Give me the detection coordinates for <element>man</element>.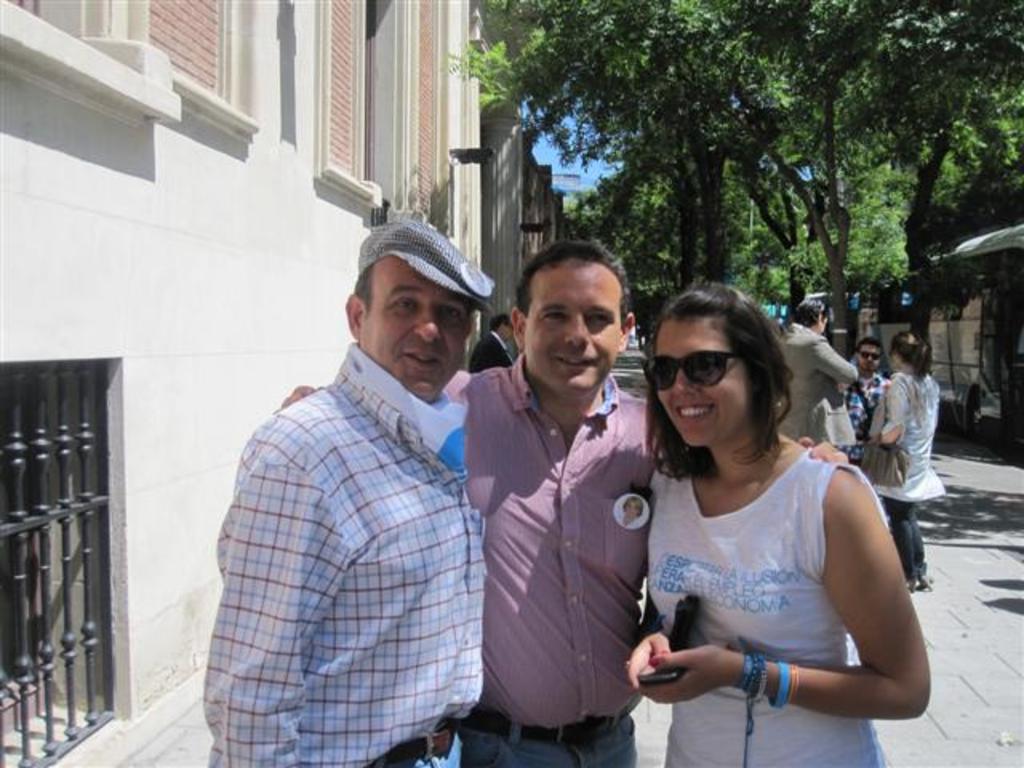
[466, 312, 517, 379].
